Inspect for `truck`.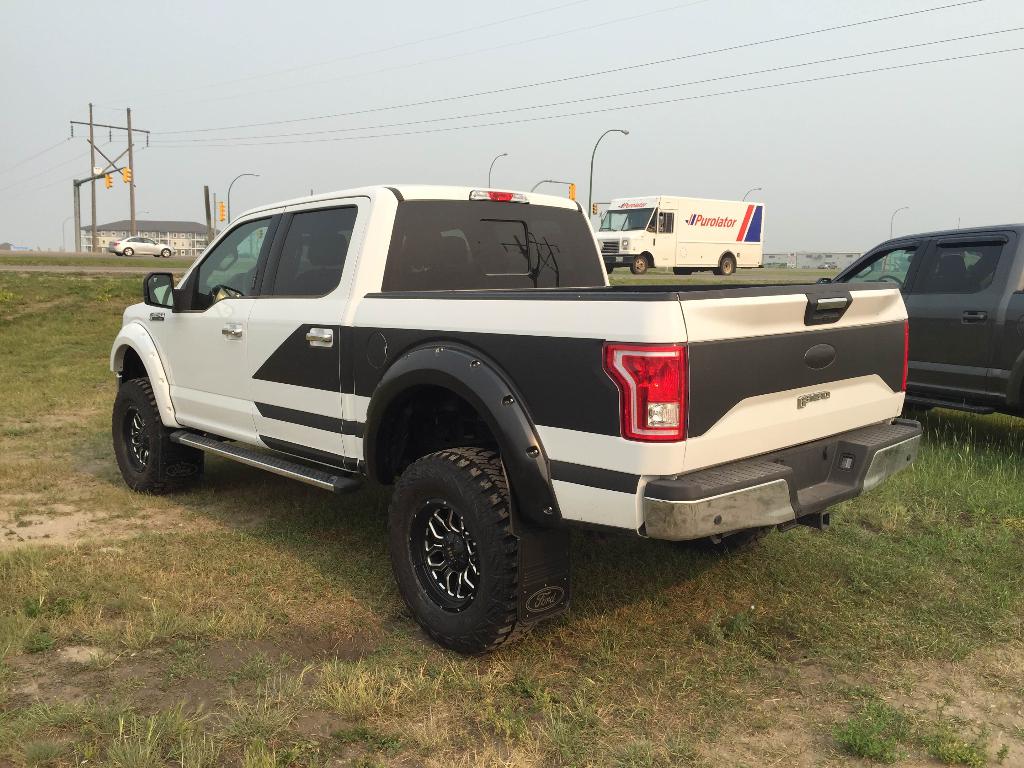
Inspection: x1=831, y1=225, x2=1023, y2=422.
